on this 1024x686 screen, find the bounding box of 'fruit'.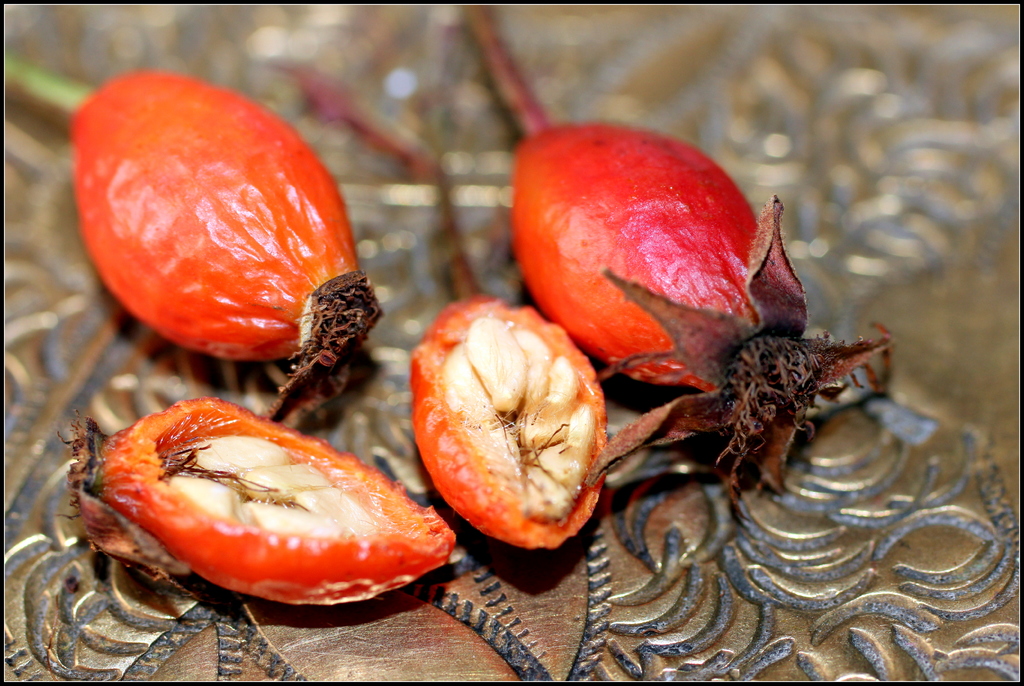
Bounding box: x1=504 y1=118 x2=803 y2=399.
